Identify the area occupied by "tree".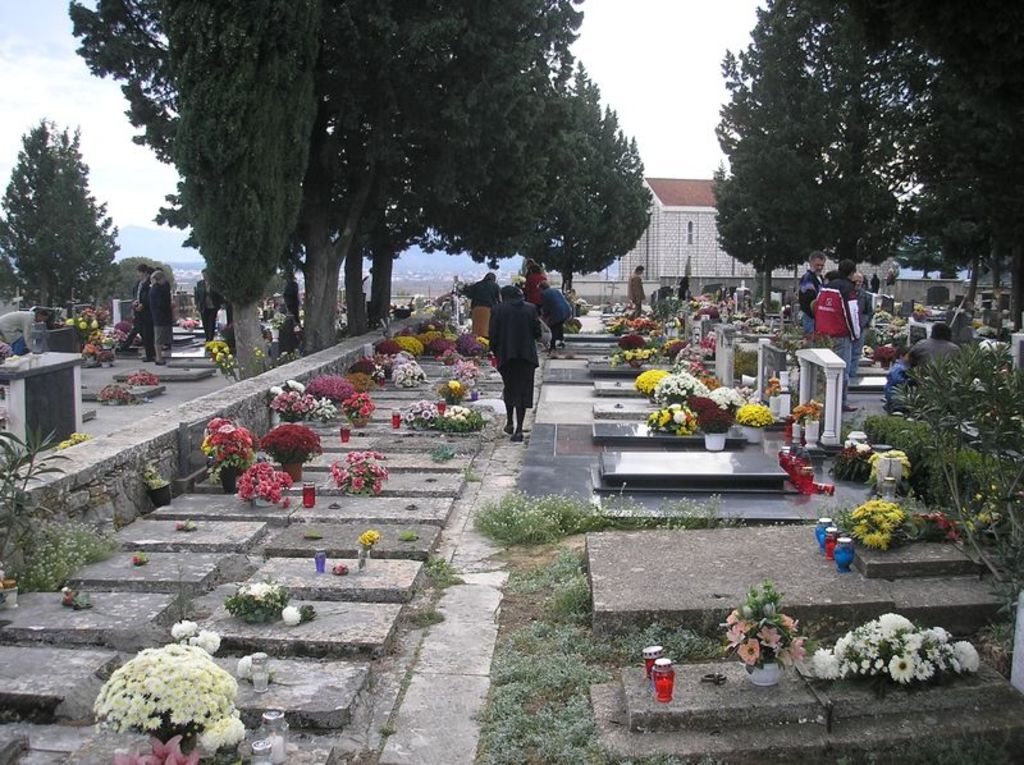
Area: x1=499, y1=61, x2=664, y2=311.
